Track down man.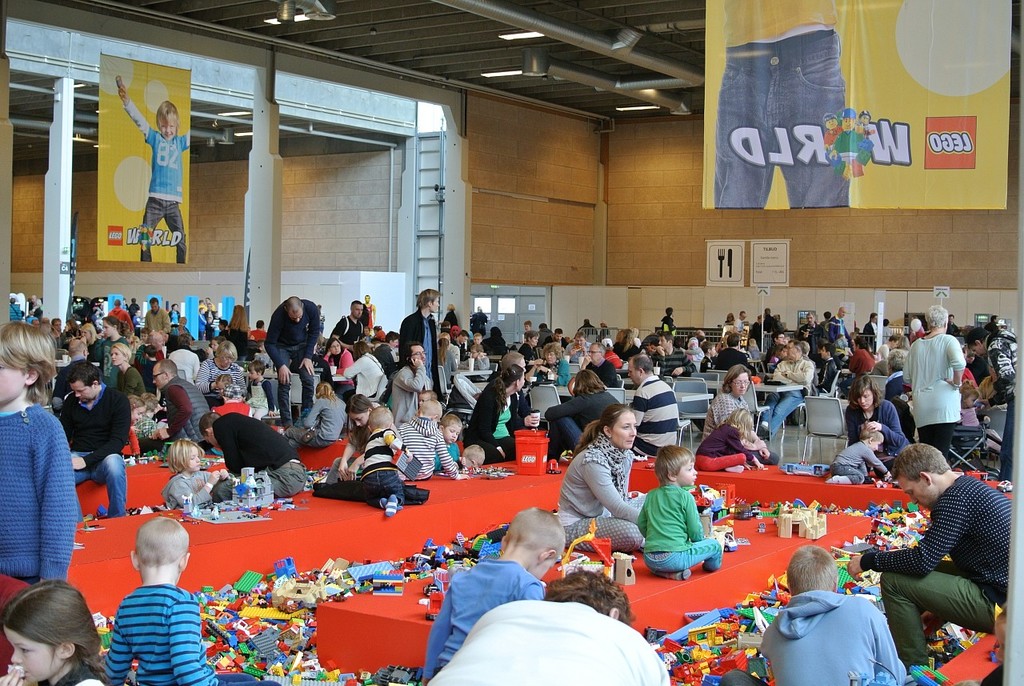
Tracked to [left=330, top=301, right=362, bottom=359].
